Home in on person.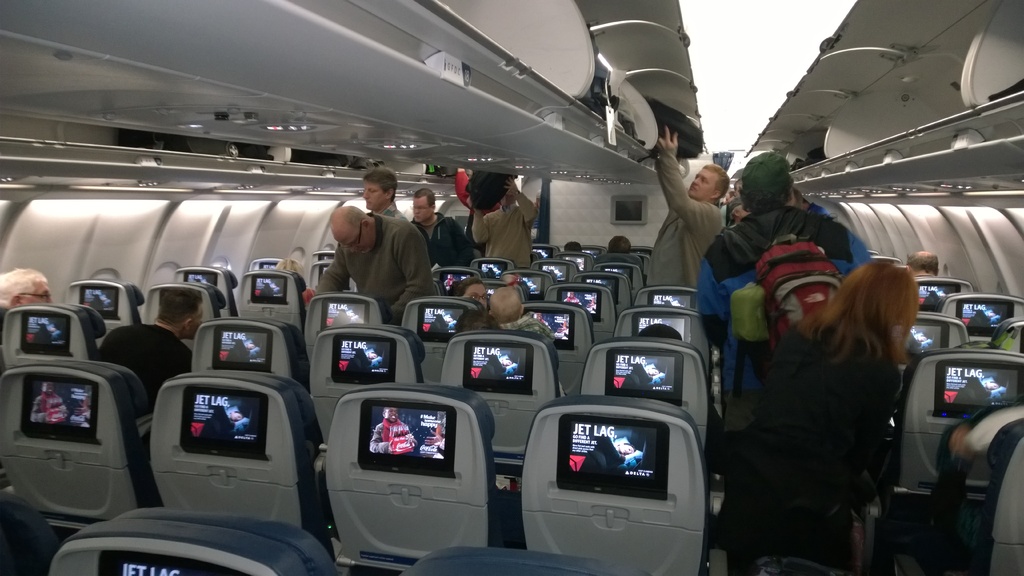
Homed in at [703,254,923,563].
